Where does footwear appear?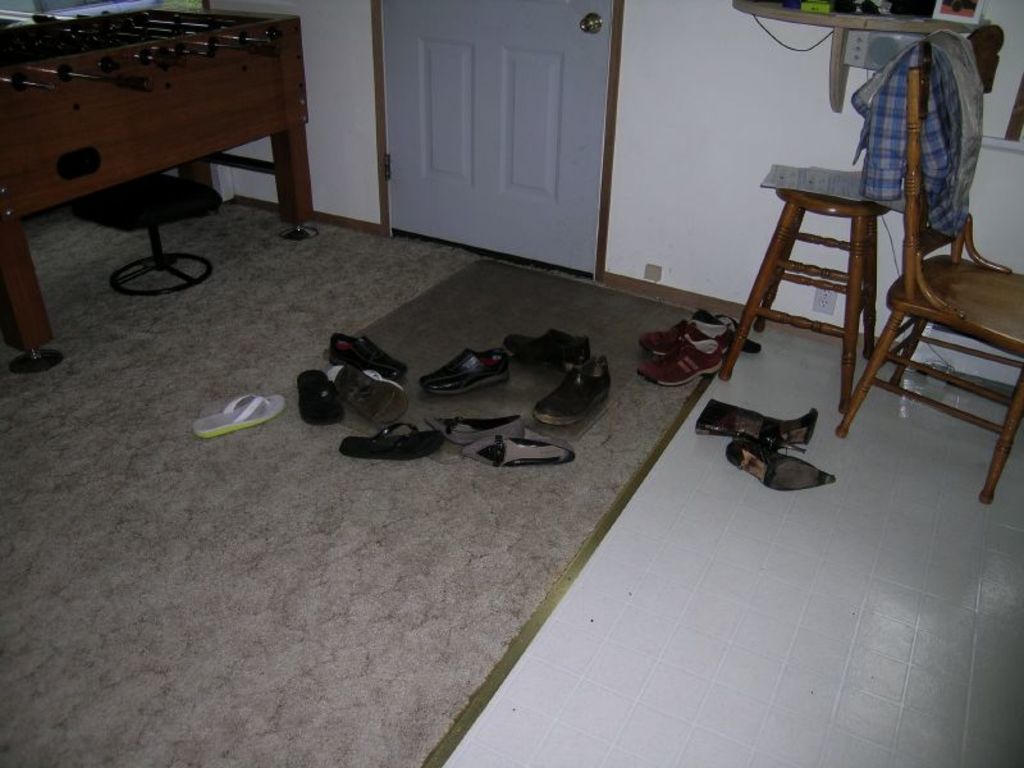
Appears at box(691, 406, 820, 453).
